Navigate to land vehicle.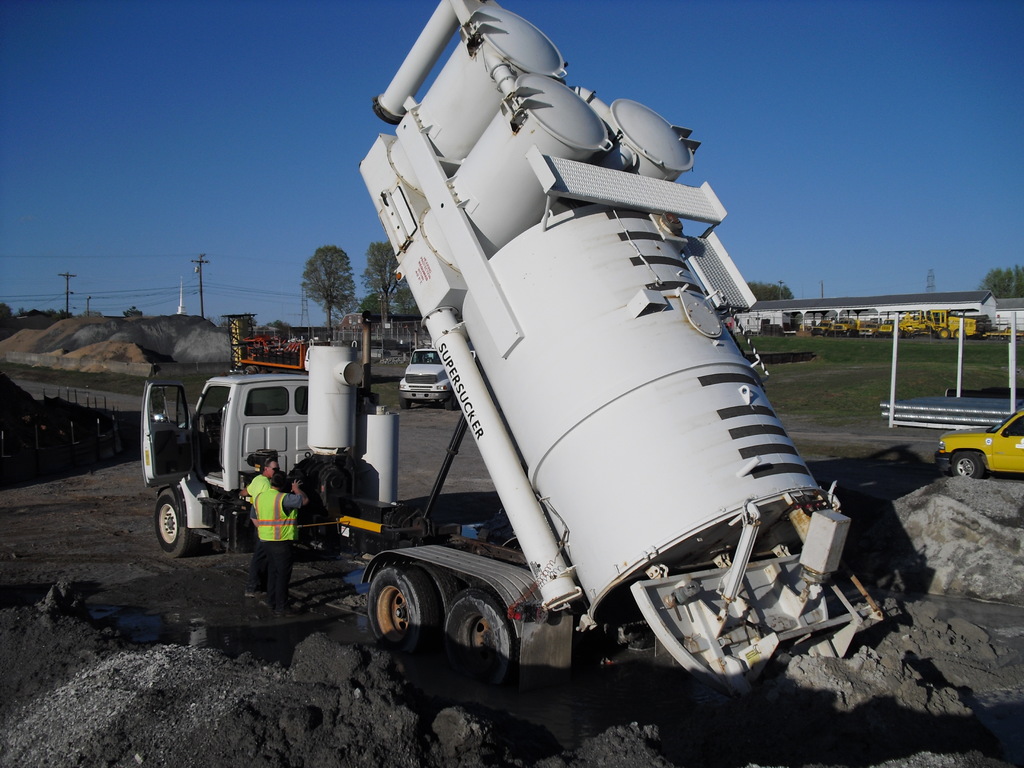
Navigation target: Rect(141, 0, 883, 701).
